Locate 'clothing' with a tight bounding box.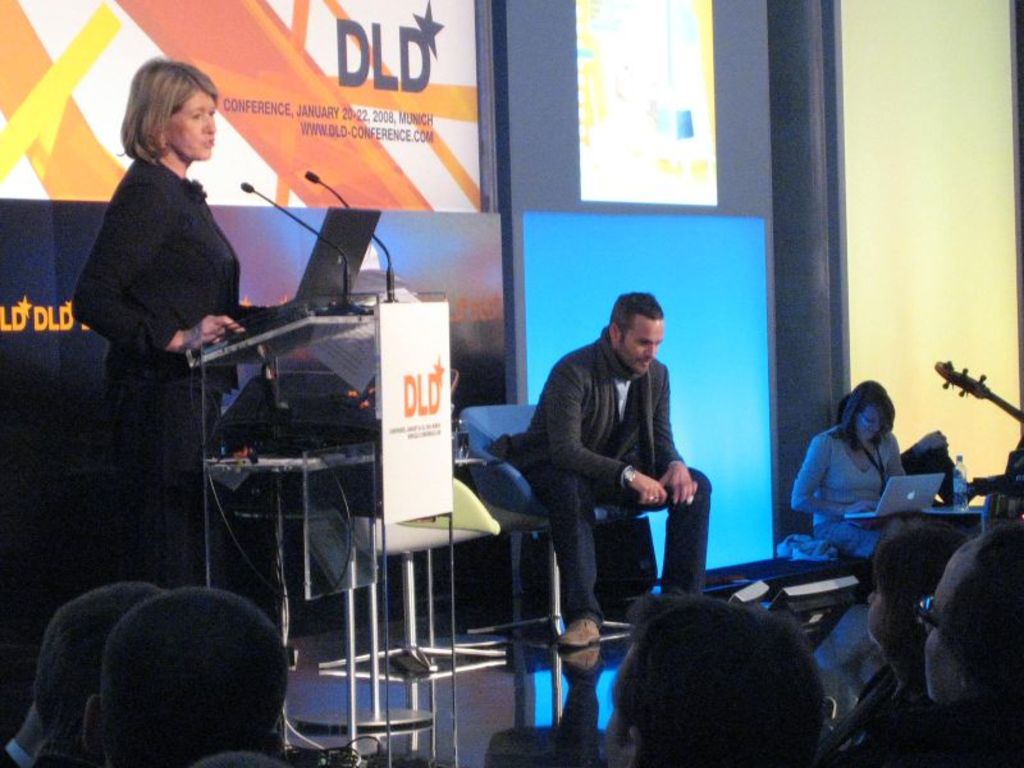
pyautogui.locateOnScreen(792, 428, 902, 550).
